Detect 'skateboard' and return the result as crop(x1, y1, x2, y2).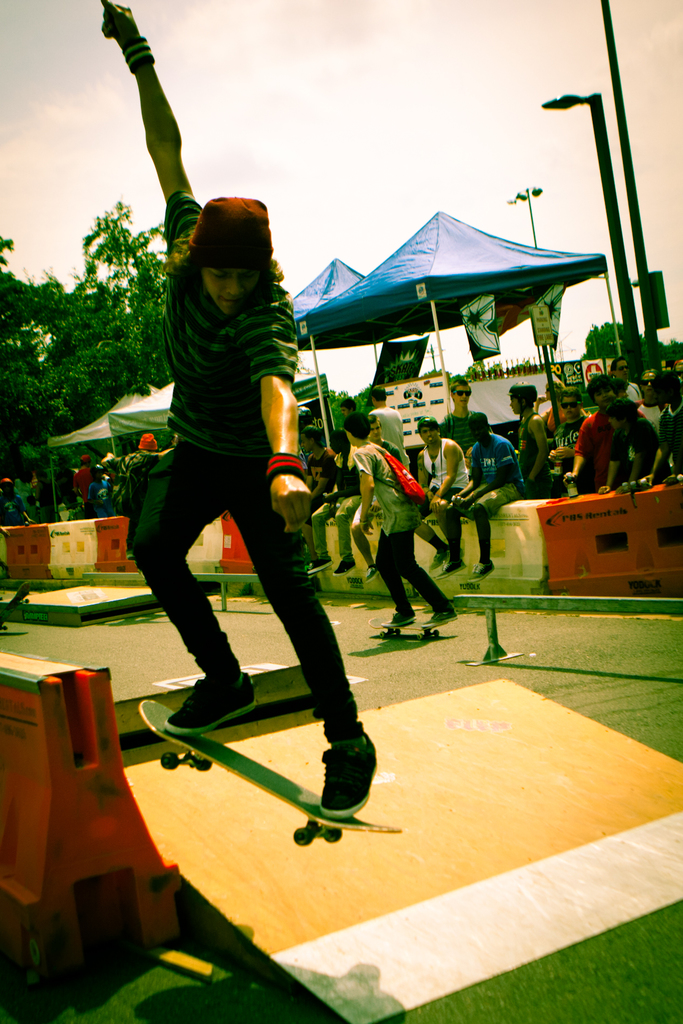
crop(138, 696, 404, 852).
